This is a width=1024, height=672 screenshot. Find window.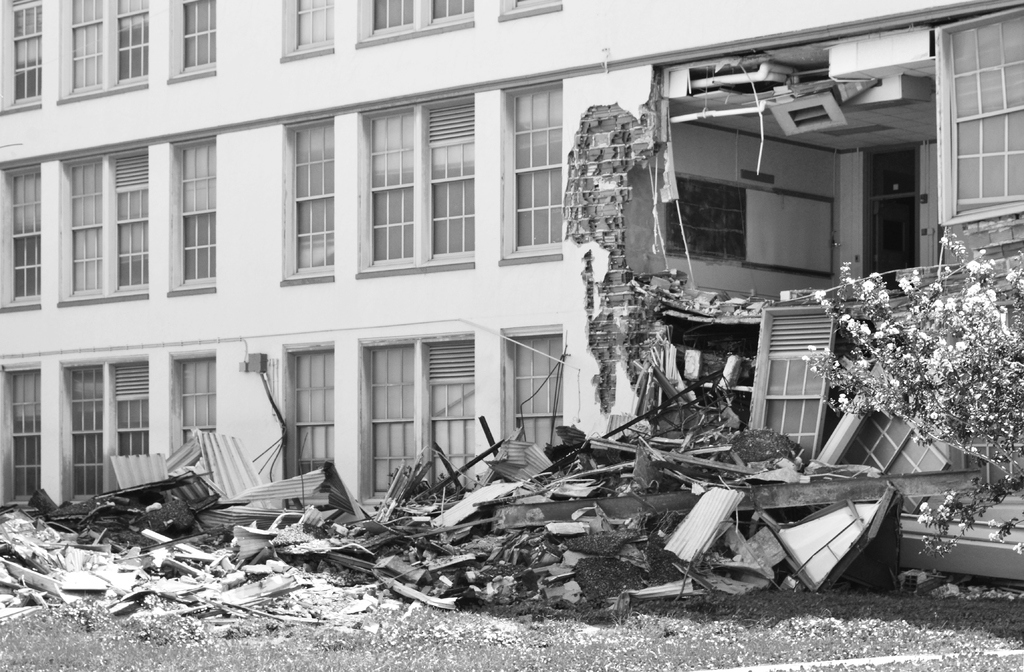
Bounding box: <box>0,165,42,304</box>.
